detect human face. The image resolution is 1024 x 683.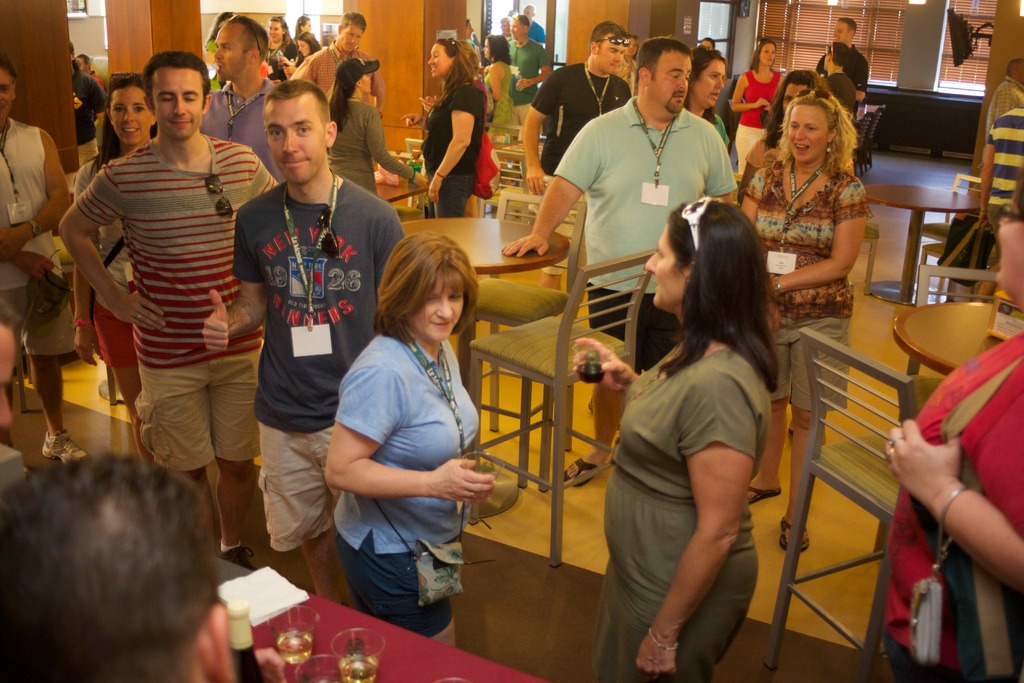
select_region(412, 273, 465, 342).
